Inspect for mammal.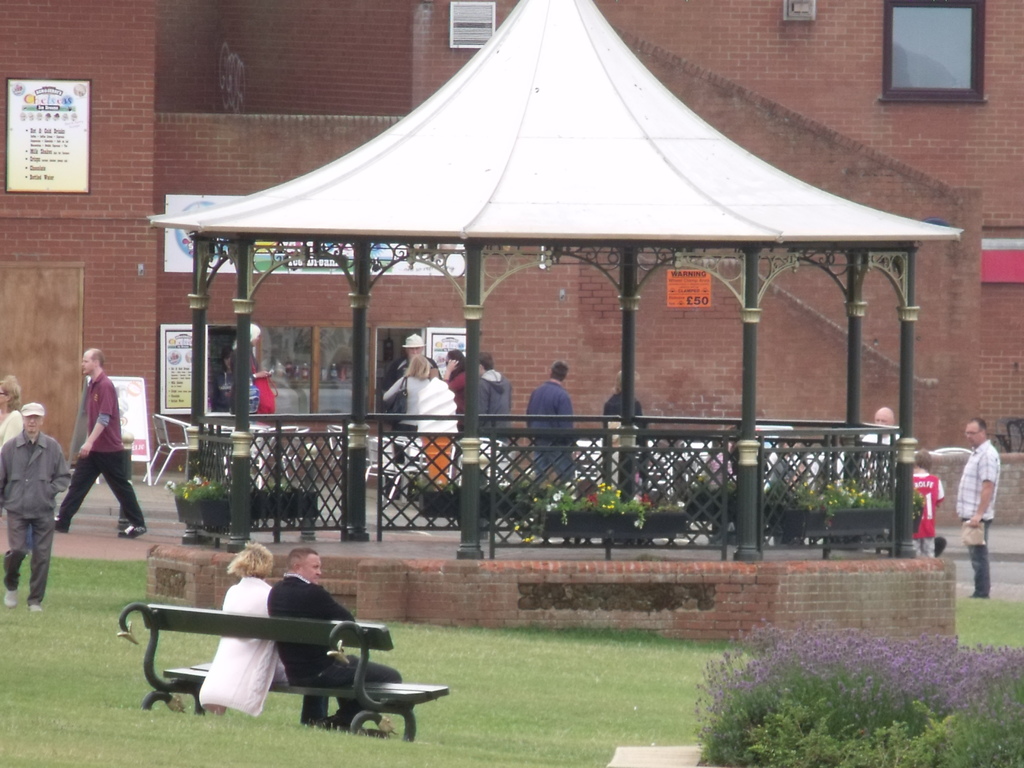
Inspection: [198,544,289,716].
